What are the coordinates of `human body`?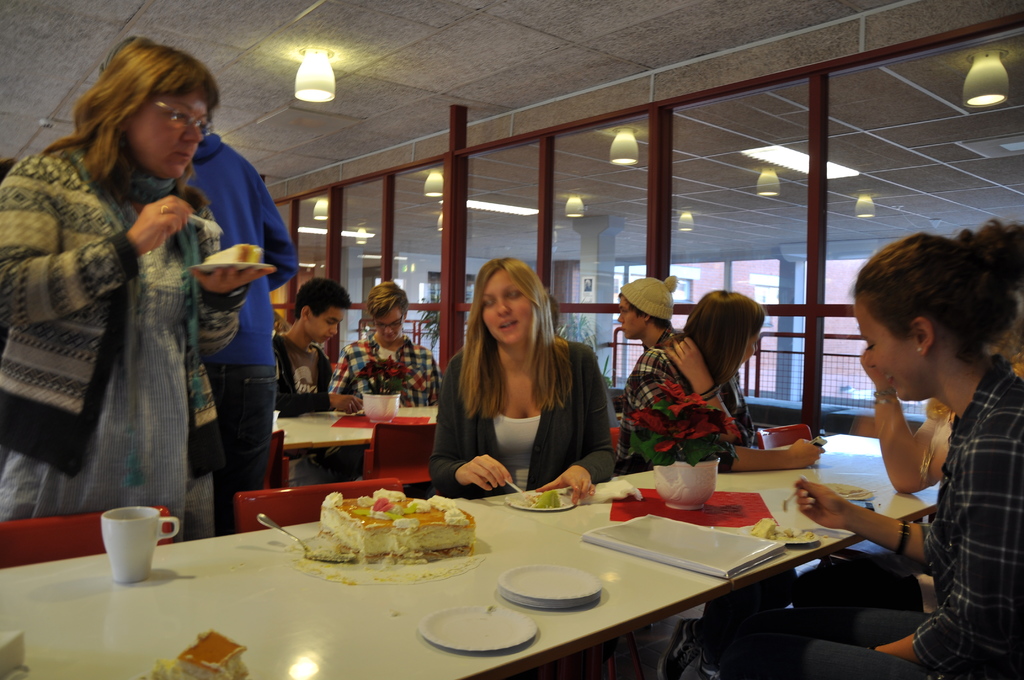
crop(764, 364, 1023, 679).
